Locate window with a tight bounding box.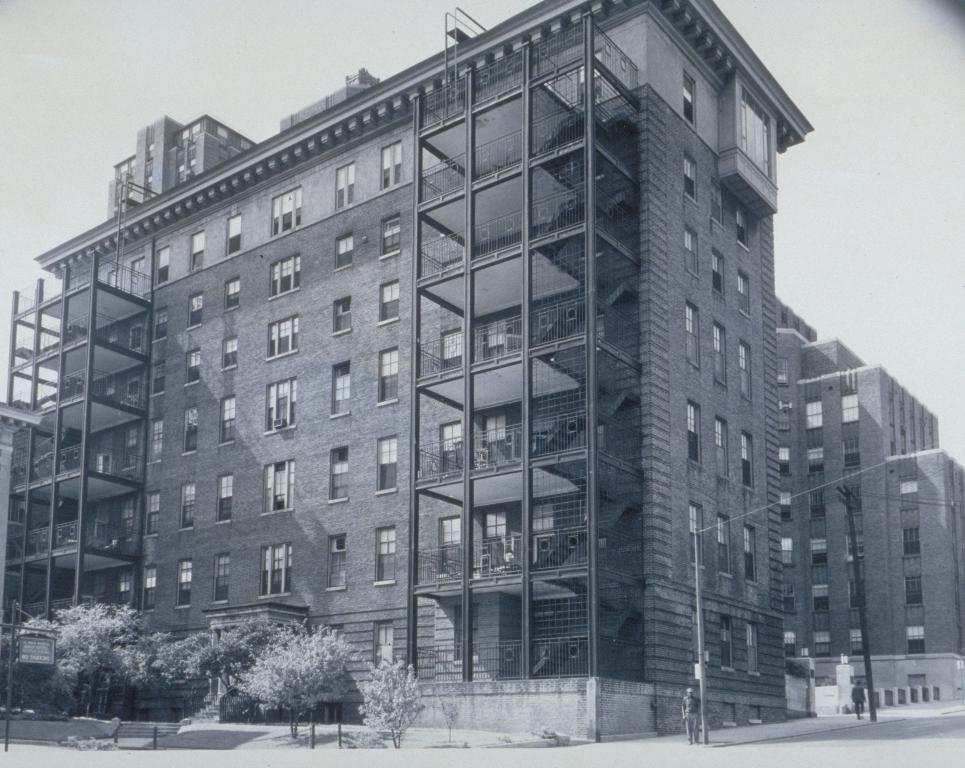
locate(905, 624, 929, 655).
